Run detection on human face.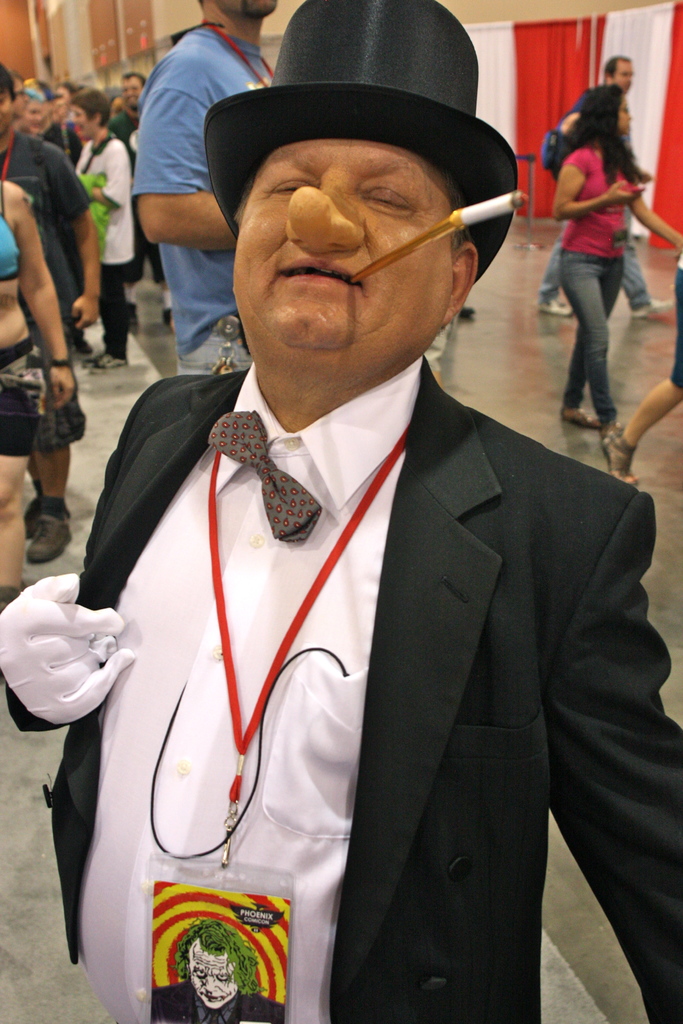
Result: 231, 140, 453, 352.
